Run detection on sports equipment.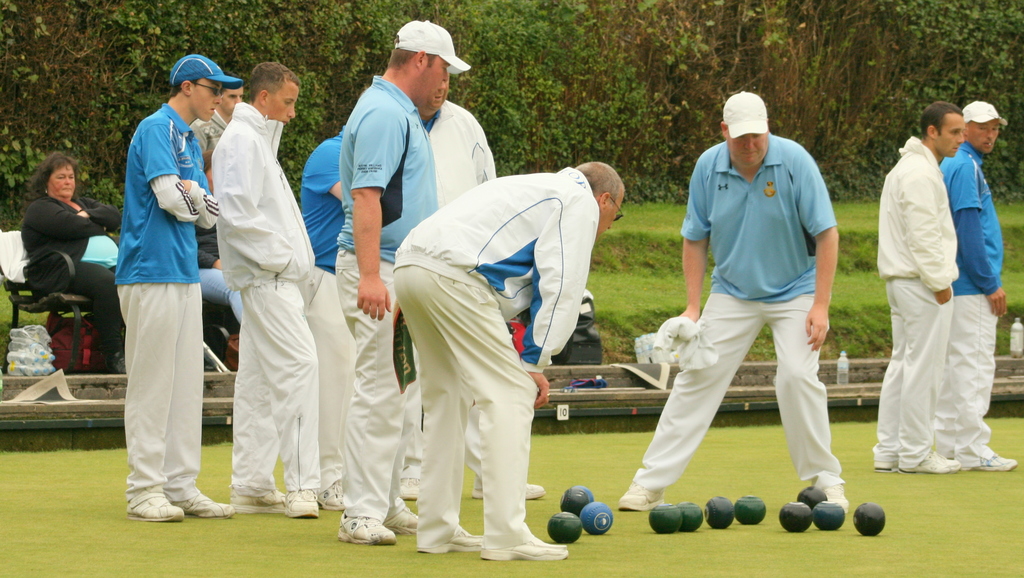
Result: x1=703, y1=495, x2=735, y2=527.
